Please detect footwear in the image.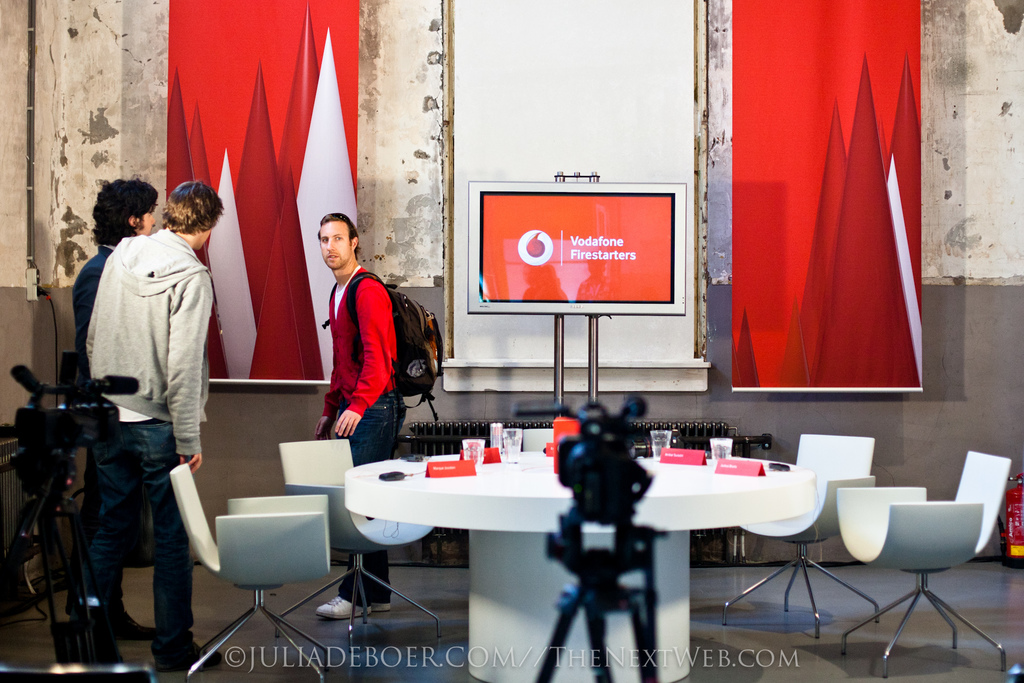
crop(152, 631, 224, 672).
